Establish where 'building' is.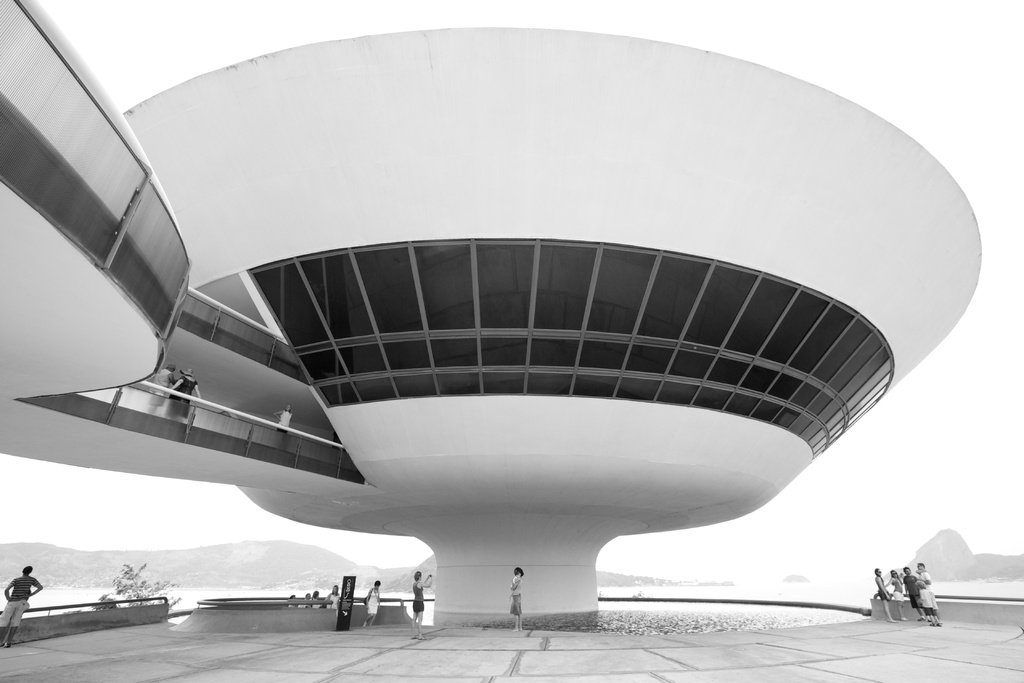
Established at <box>0,0,980,646</box>.
